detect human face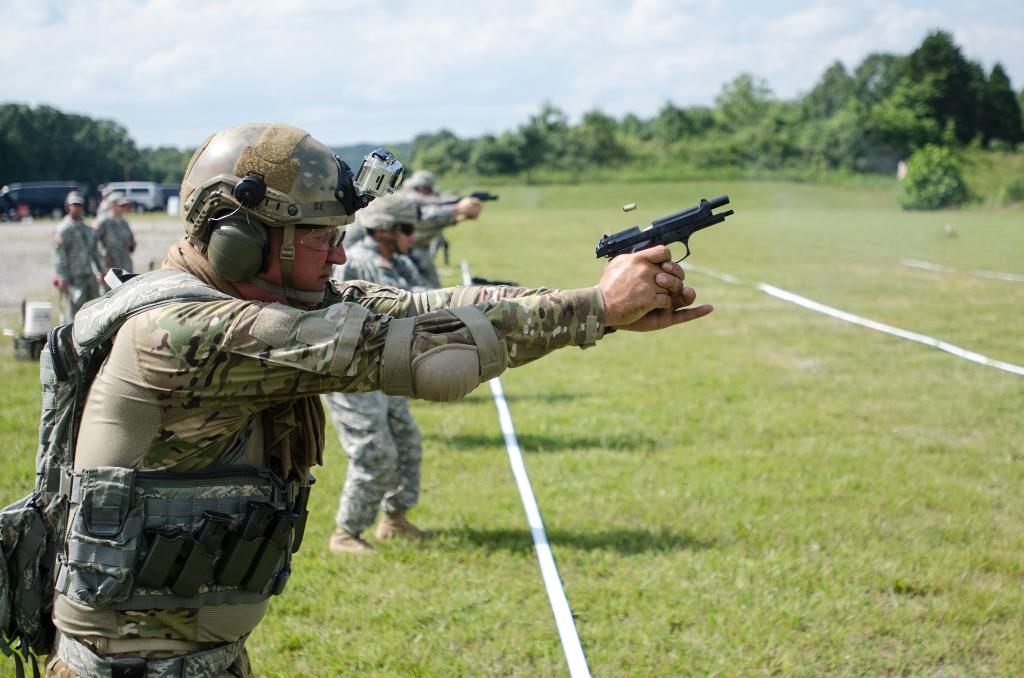
select_region(271, 223, 340, 296)
